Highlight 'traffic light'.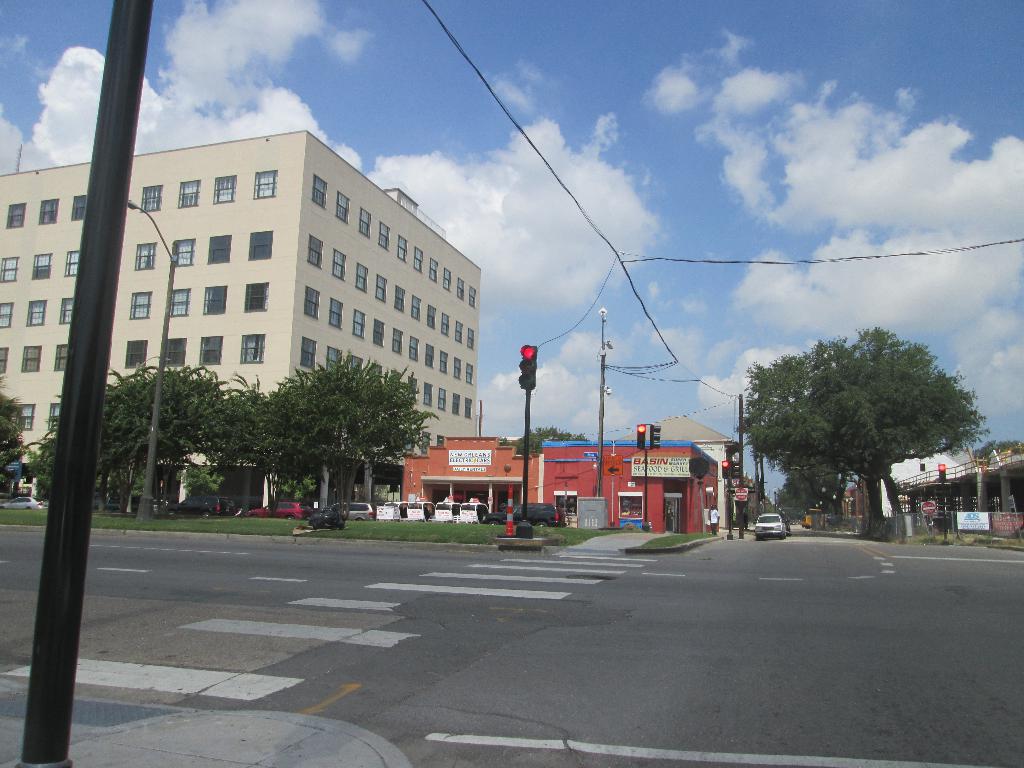
Highlighted region: <region>646, 422, 661, 447</region>.
